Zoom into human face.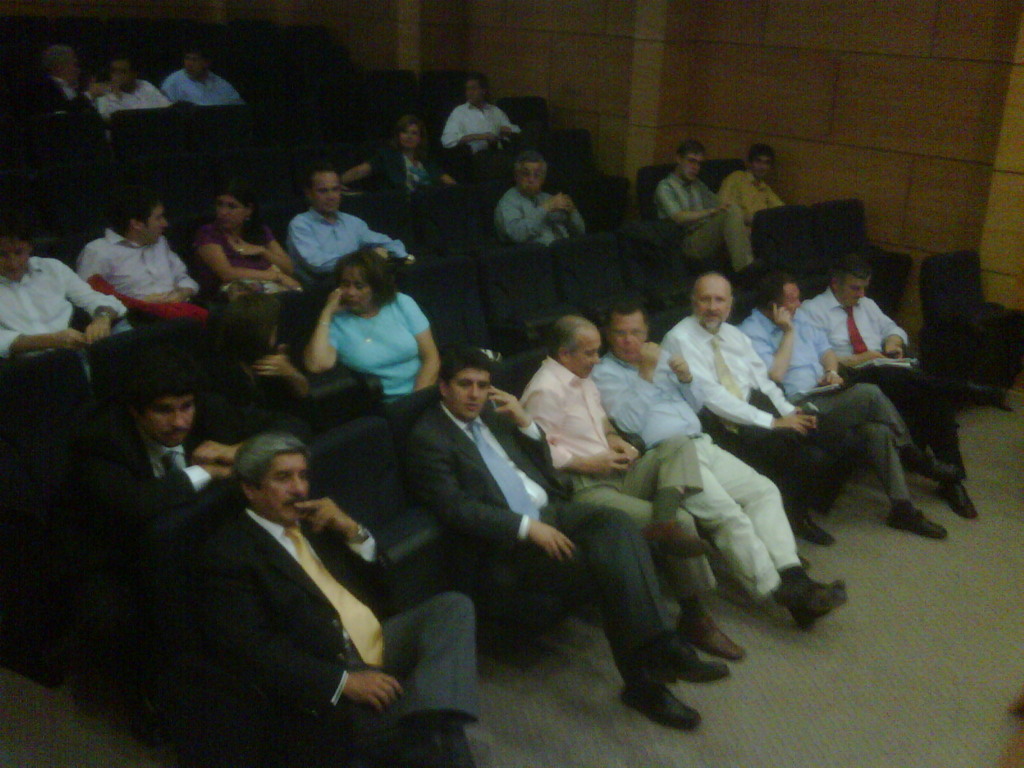
Zoom target: 467,82,479,103.
